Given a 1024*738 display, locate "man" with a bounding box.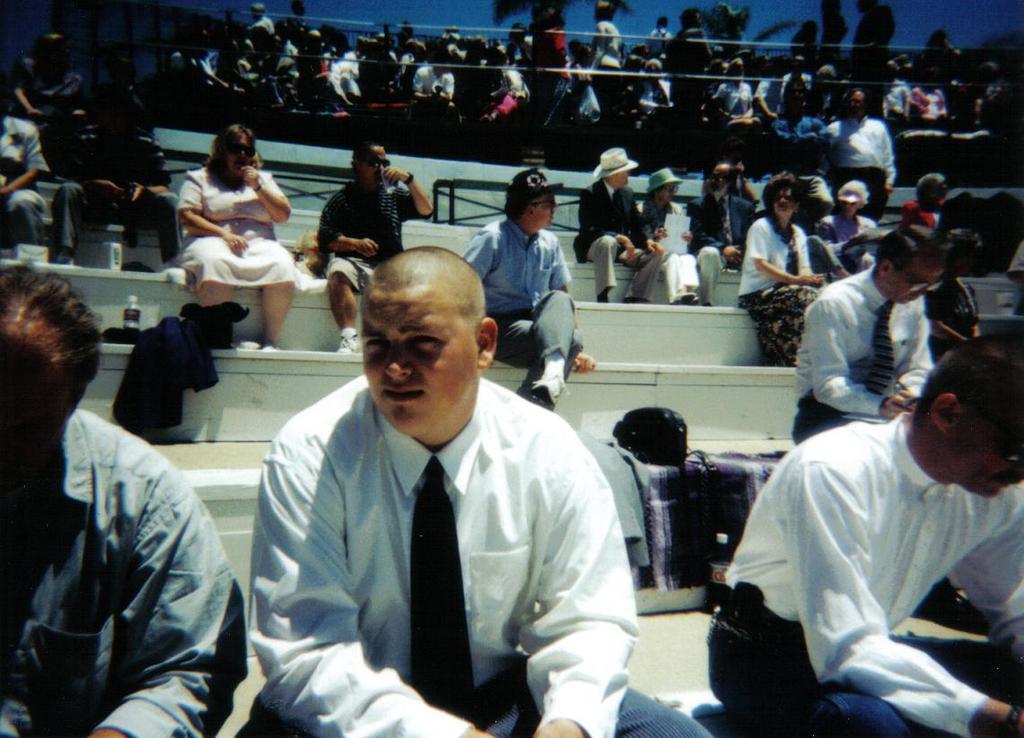
Located: left=795, top=225, right=951, bottom=448.
